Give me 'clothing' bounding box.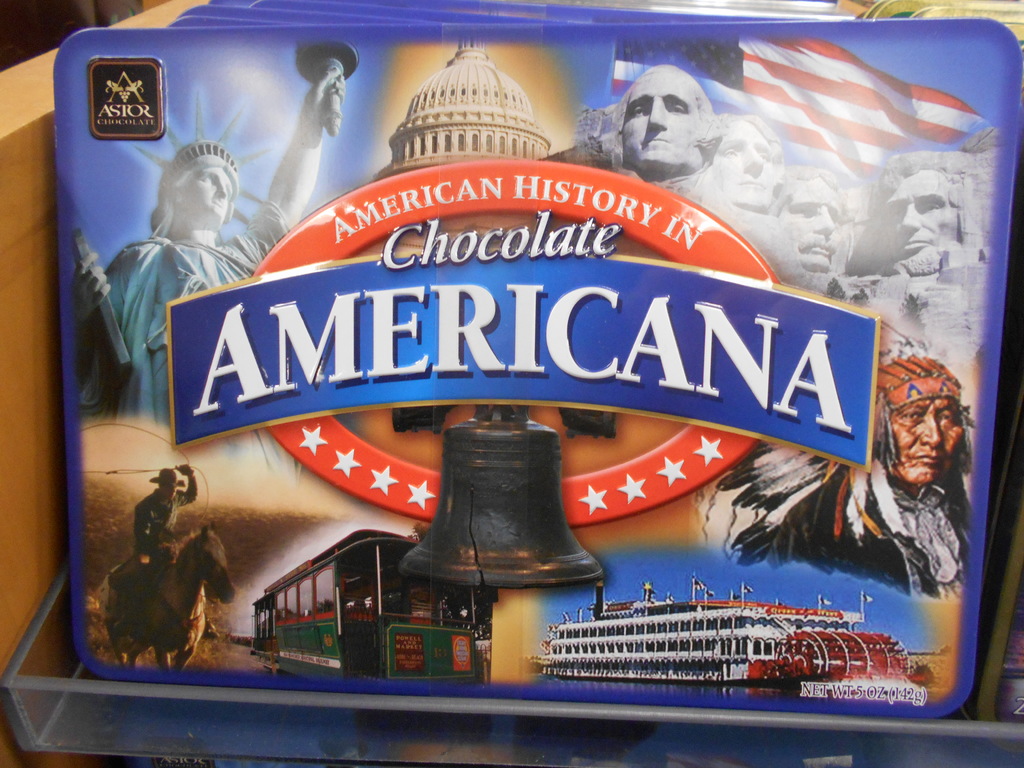
region(81, 199, 297, 435).
